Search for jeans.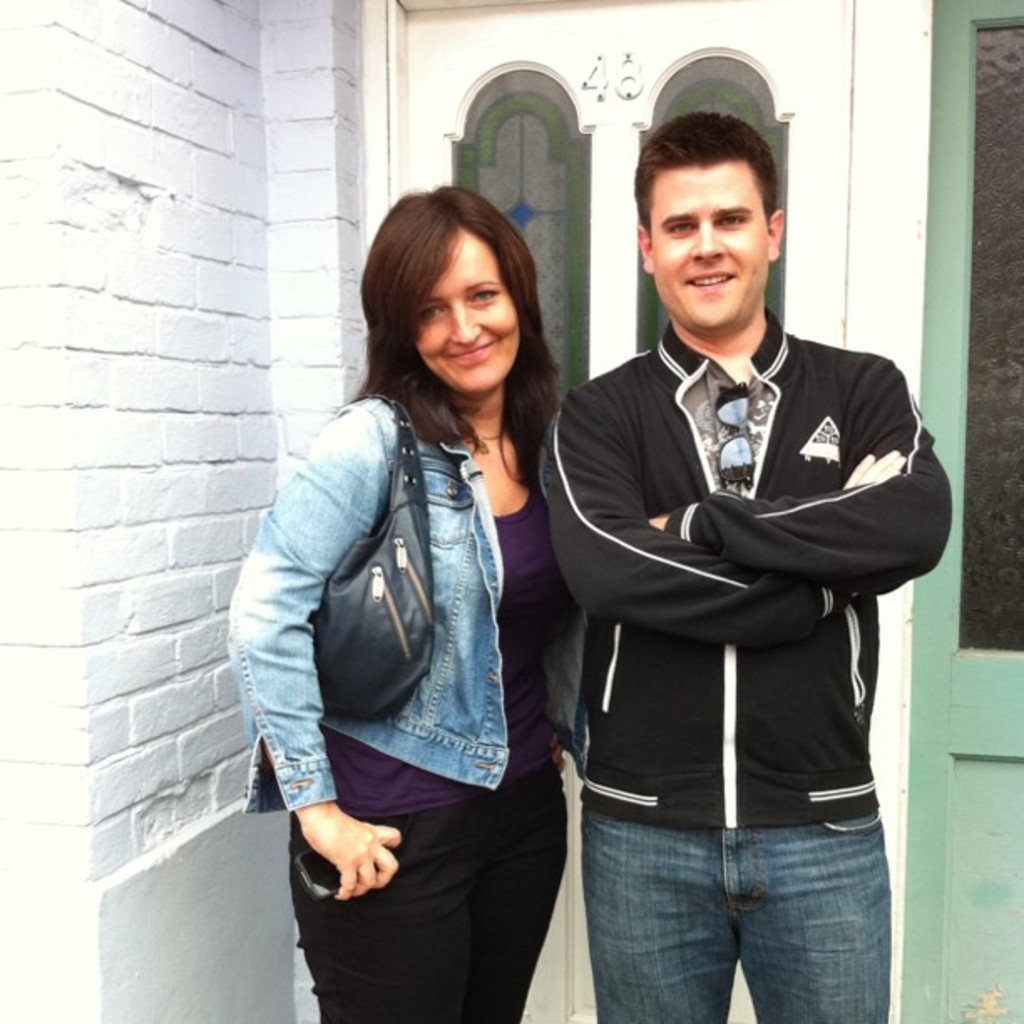
Found at (572,790,899,1016).
